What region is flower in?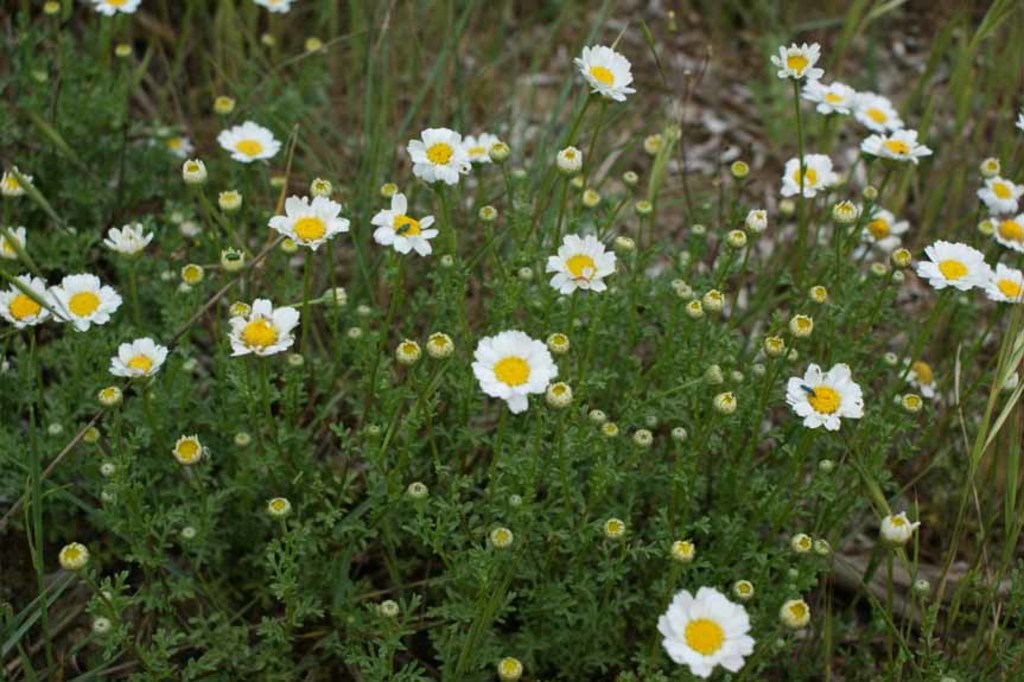
rect(284, 351, 306, 368).
